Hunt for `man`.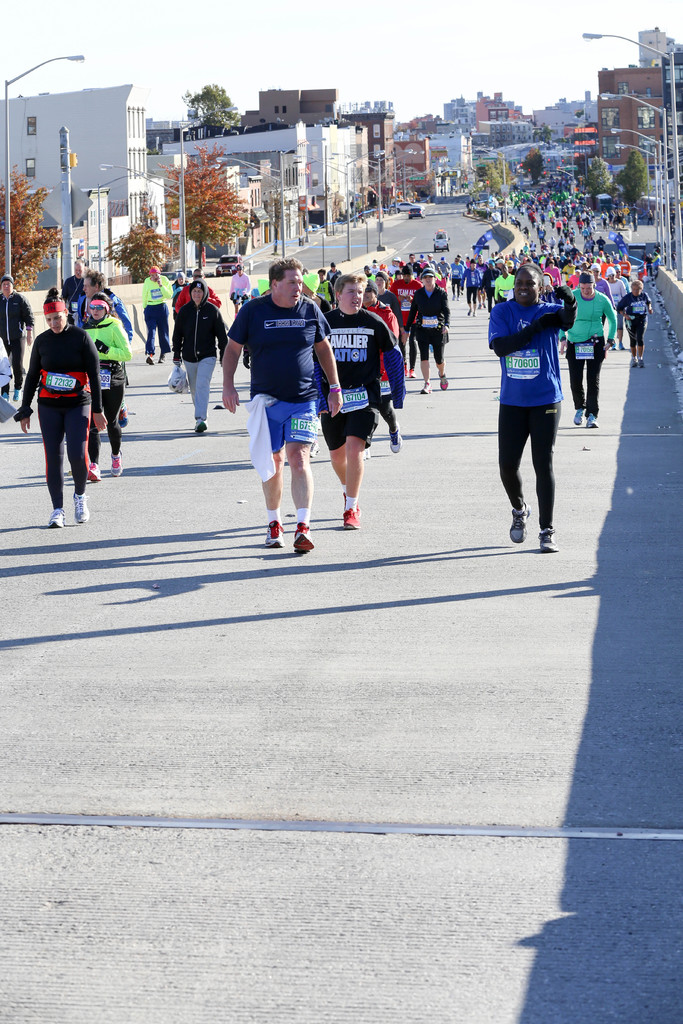
Hunted down at <bbox>138, 264, 173, 364</bbox>.
